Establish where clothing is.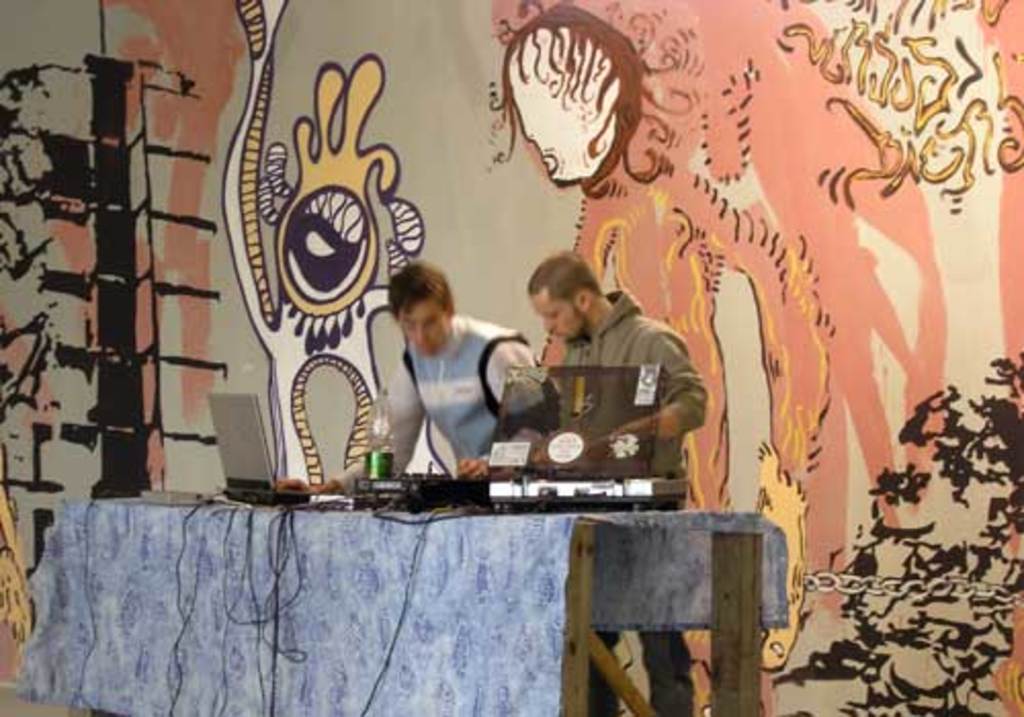
Established at (563,287,717,715).
